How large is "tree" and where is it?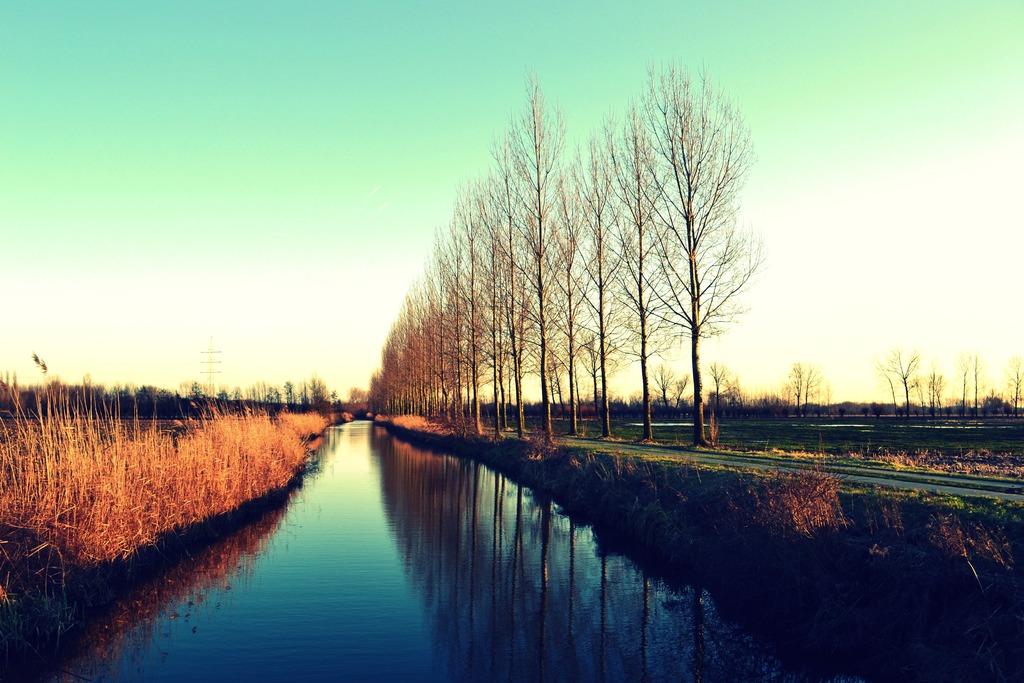
Bounding box: <box>429,192,495,439</box>.
